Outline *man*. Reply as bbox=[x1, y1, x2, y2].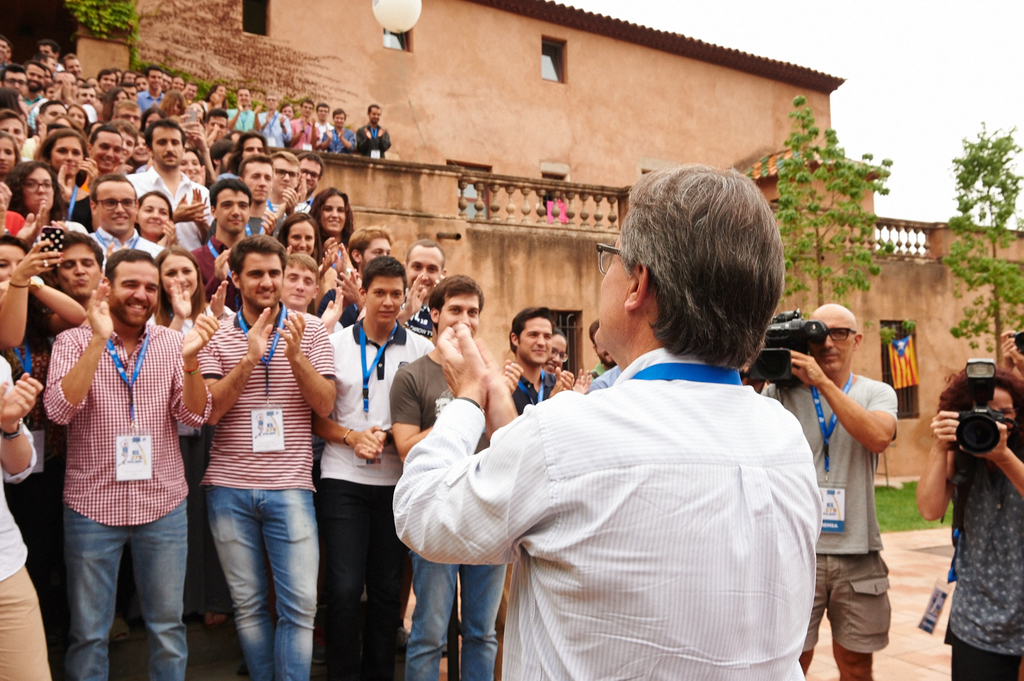
bbox=[296, 256, 444, 680].
